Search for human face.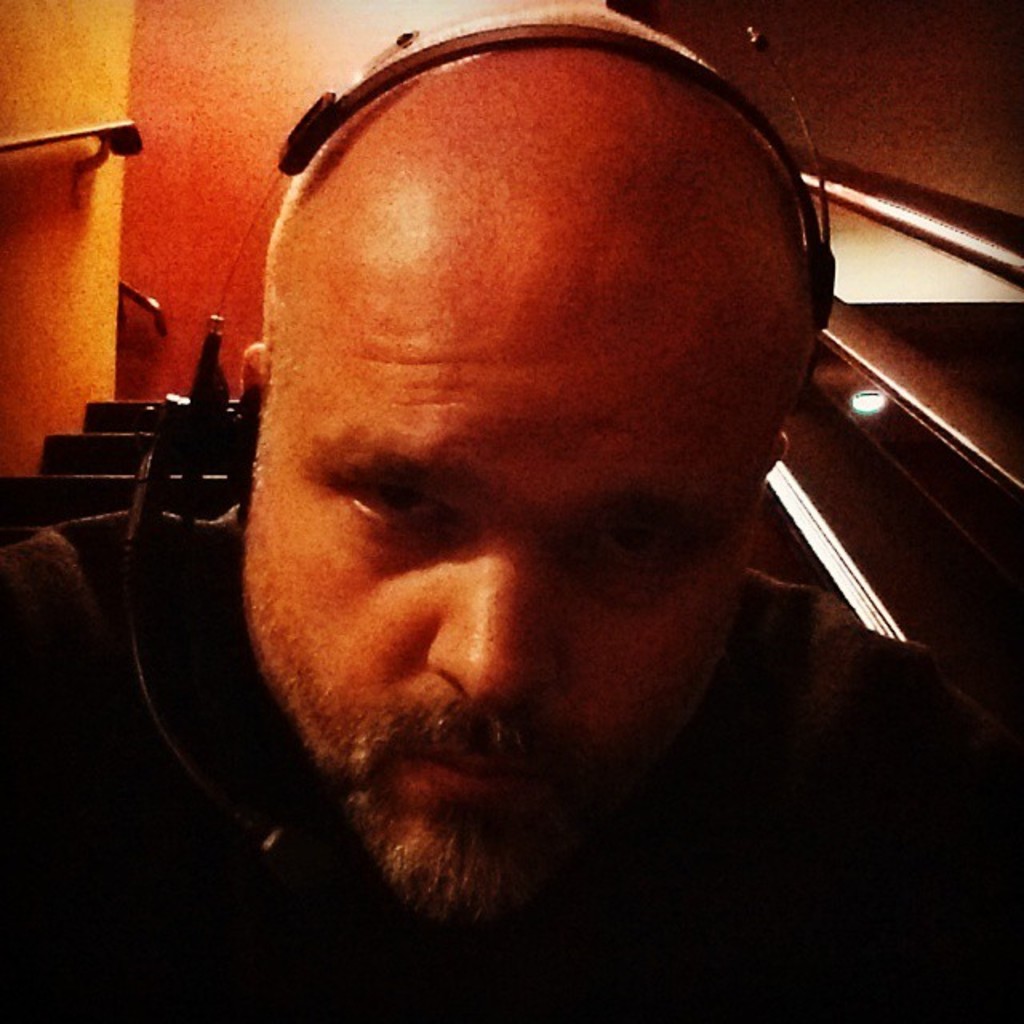
Found at [left=245, top=314, right=779, bottom=944].
